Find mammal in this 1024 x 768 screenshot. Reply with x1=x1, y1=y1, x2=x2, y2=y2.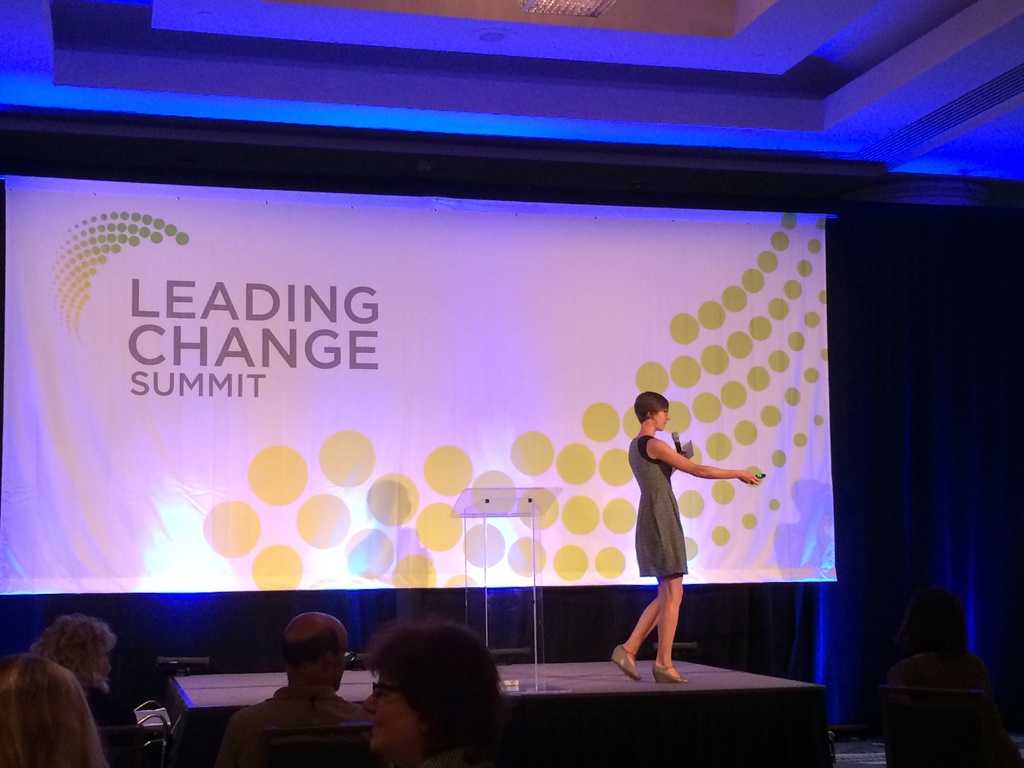
x1=209, y1=611, x2=373, y2=767.
